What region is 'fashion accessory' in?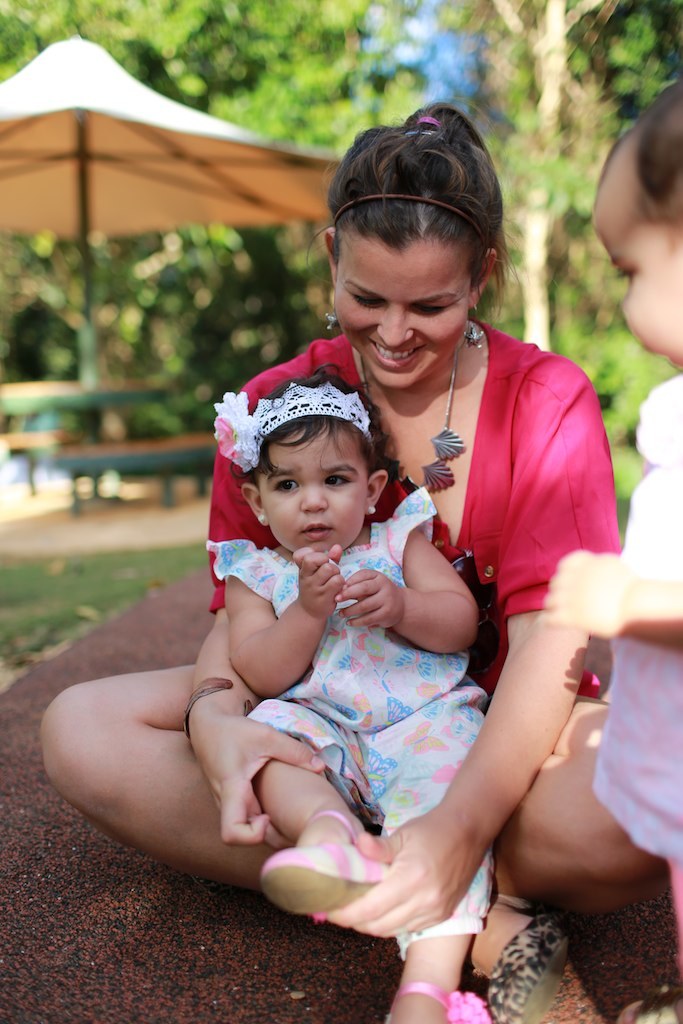
[386,980,490,1023].
